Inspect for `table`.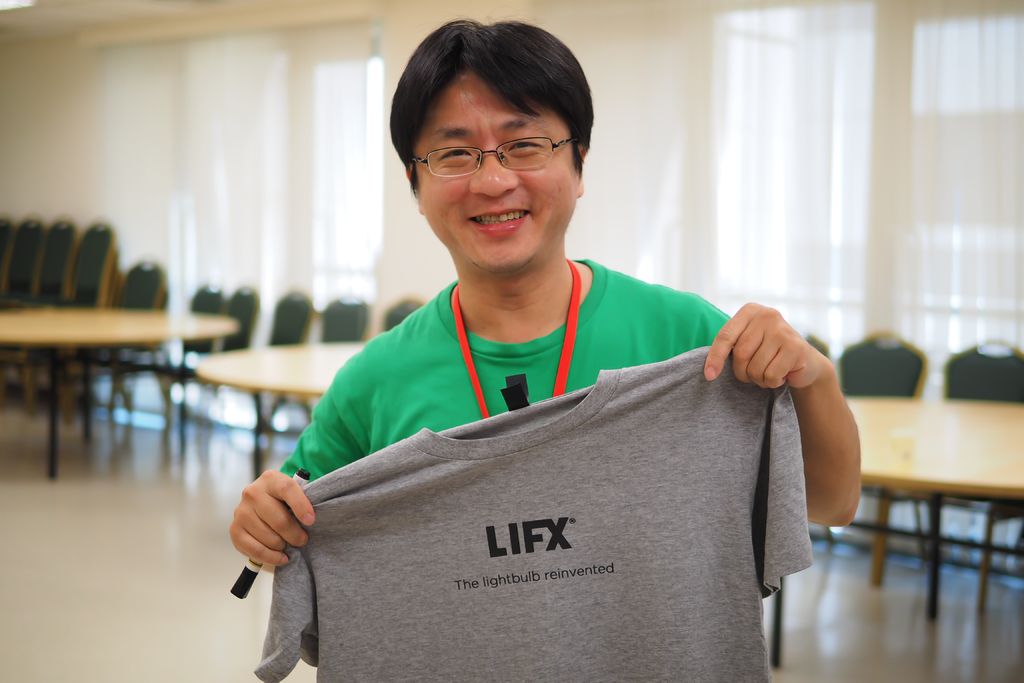
Inspection: detection(779, 396, 1023, 679).
